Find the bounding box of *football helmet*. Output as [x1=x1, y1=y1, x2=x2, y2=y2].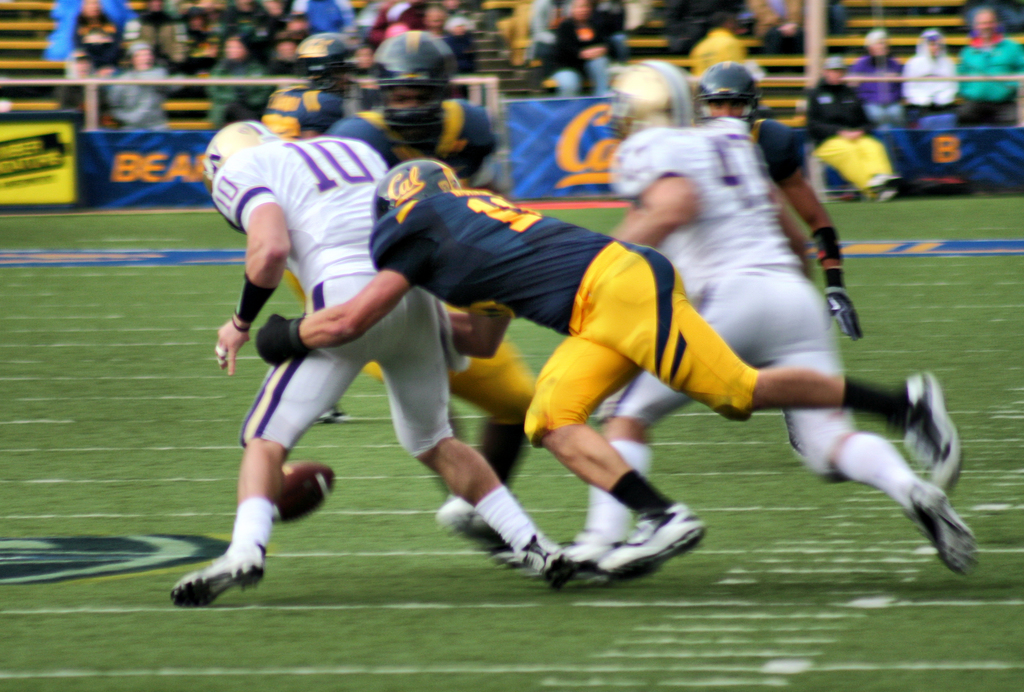
[x1=374, y1=31, x2=456, y2=144].
